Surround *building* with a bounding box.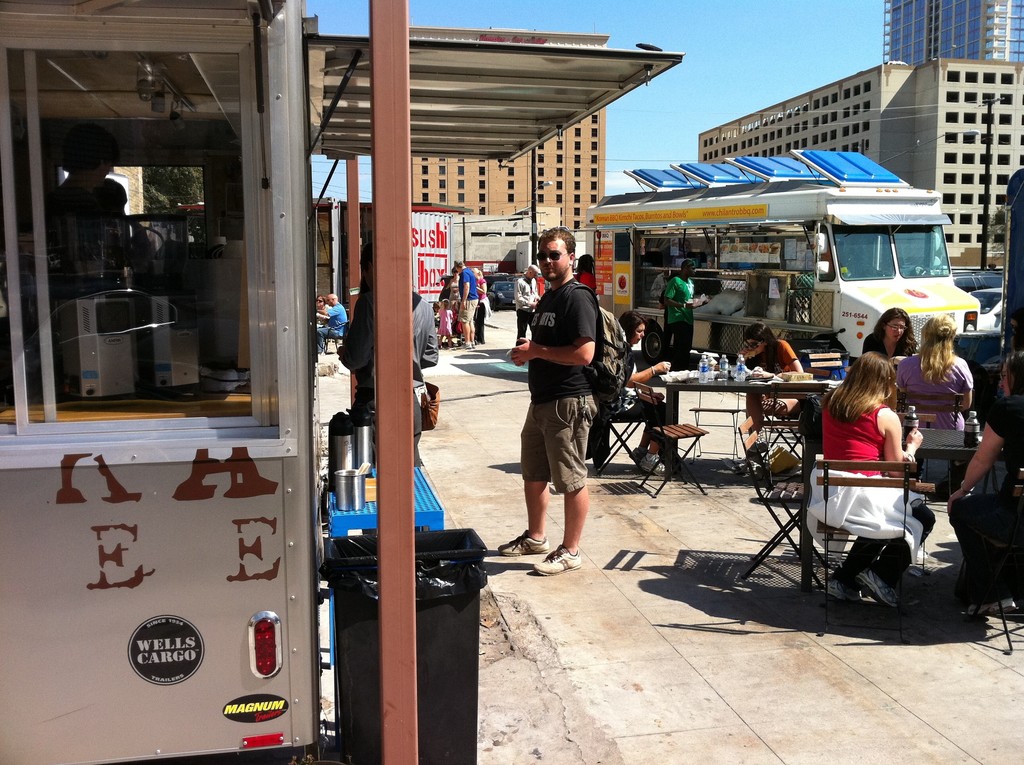
(415,104,605,230).
